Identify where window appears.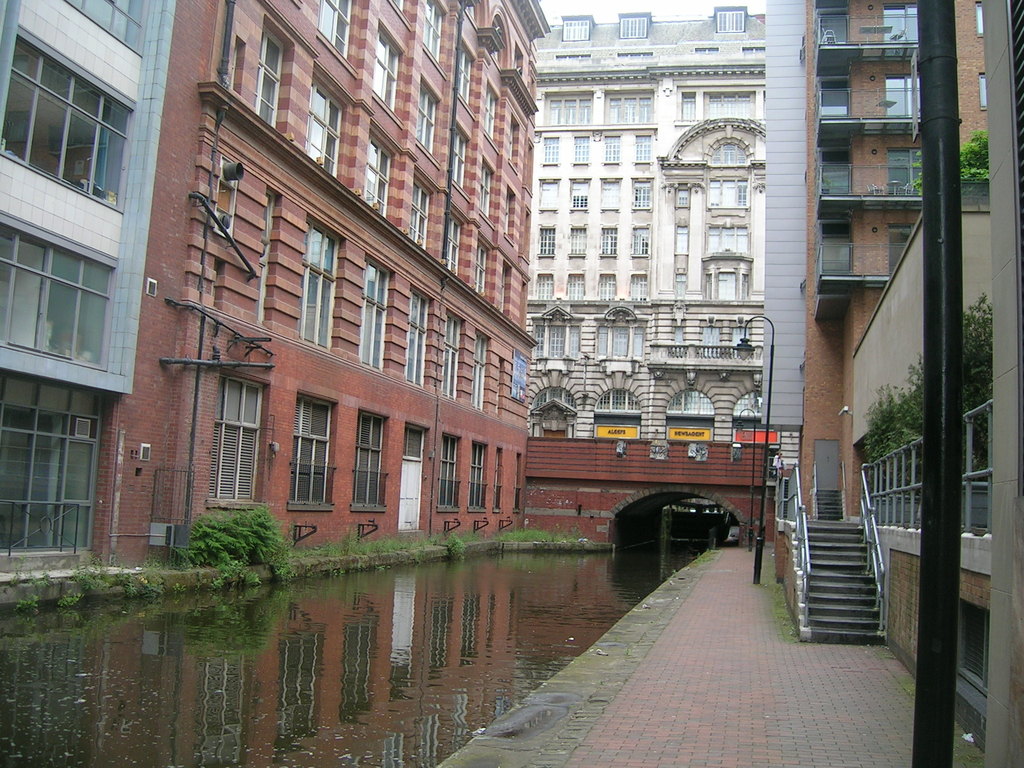
Appears at (676, 85, 765, 126).
